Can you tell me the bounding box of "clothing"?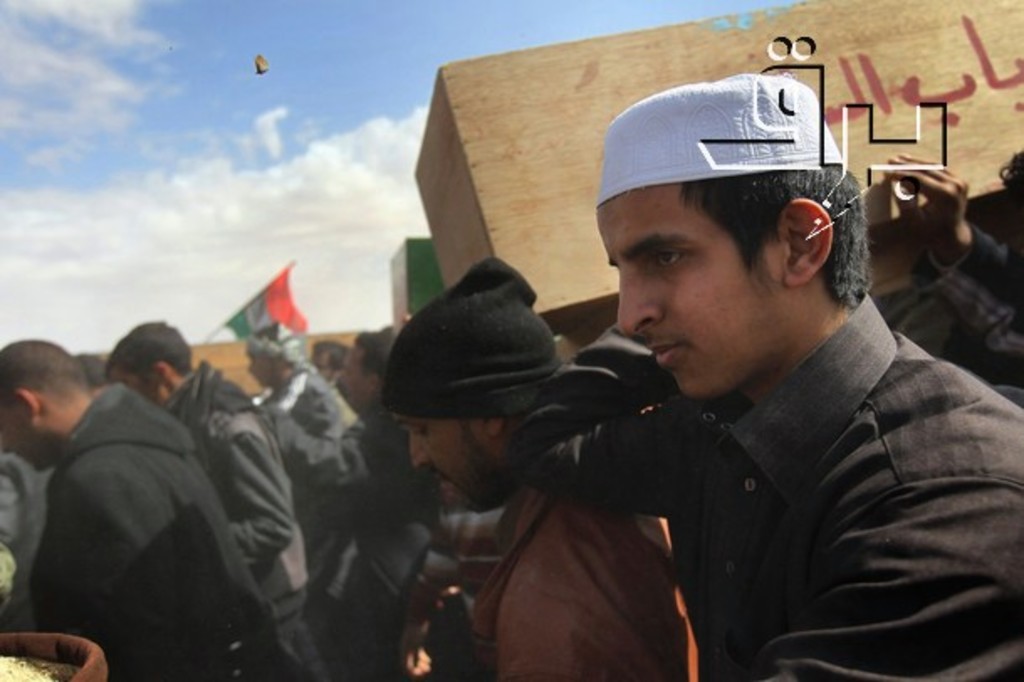
rect(334, 398, 448, 662).
